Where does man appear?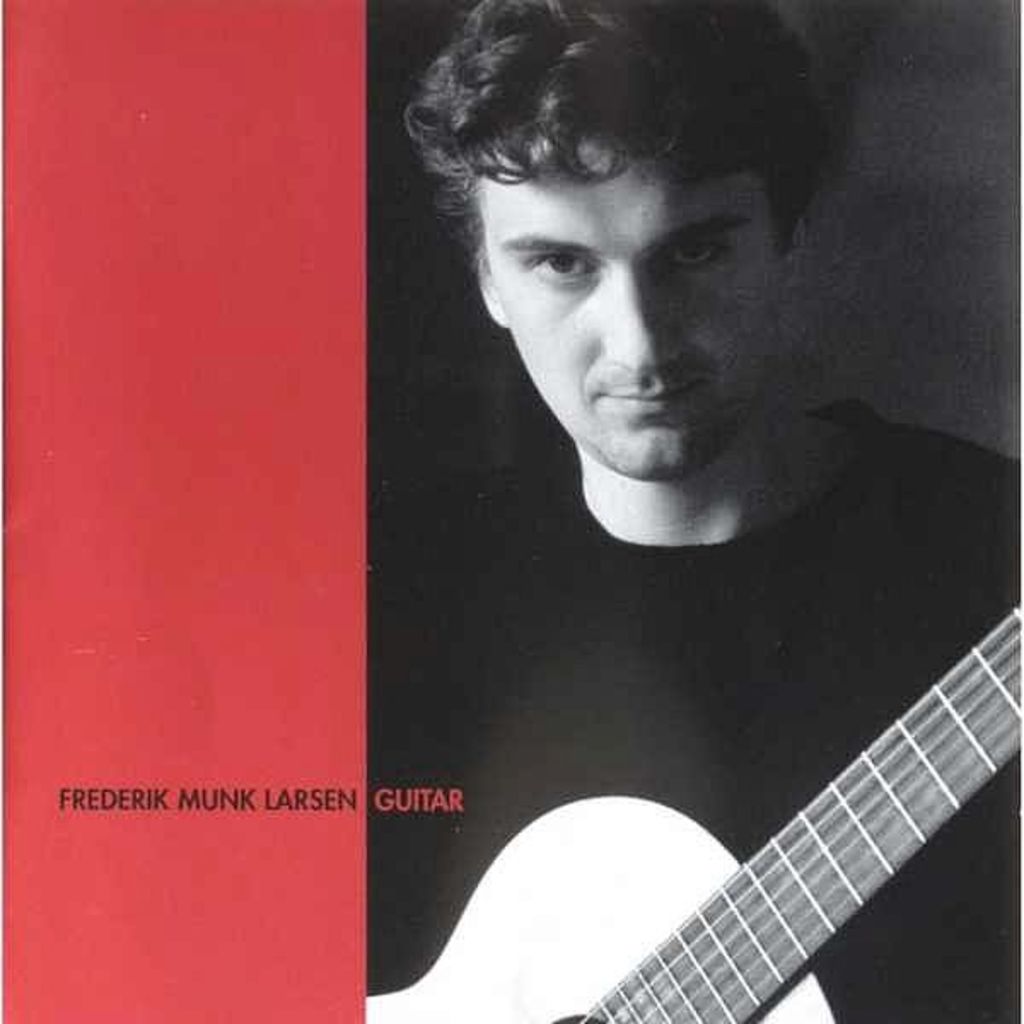
Appears at Rect(292, 17, 1023, 981).
